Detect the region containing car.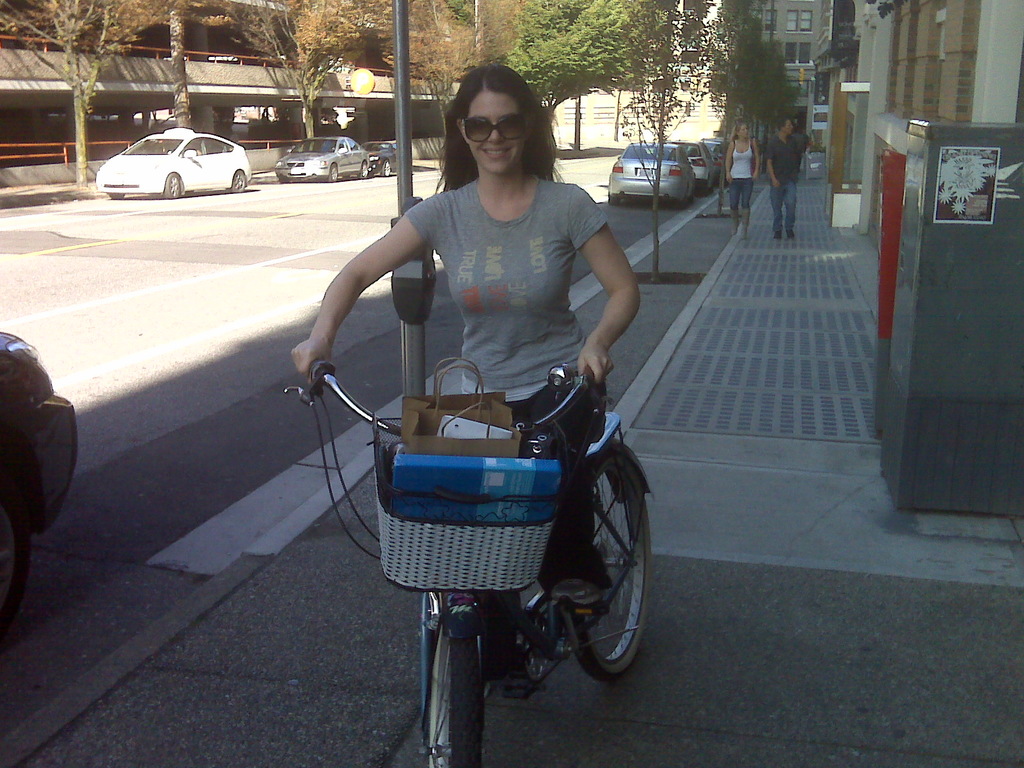
273, 135, 367, 186.
